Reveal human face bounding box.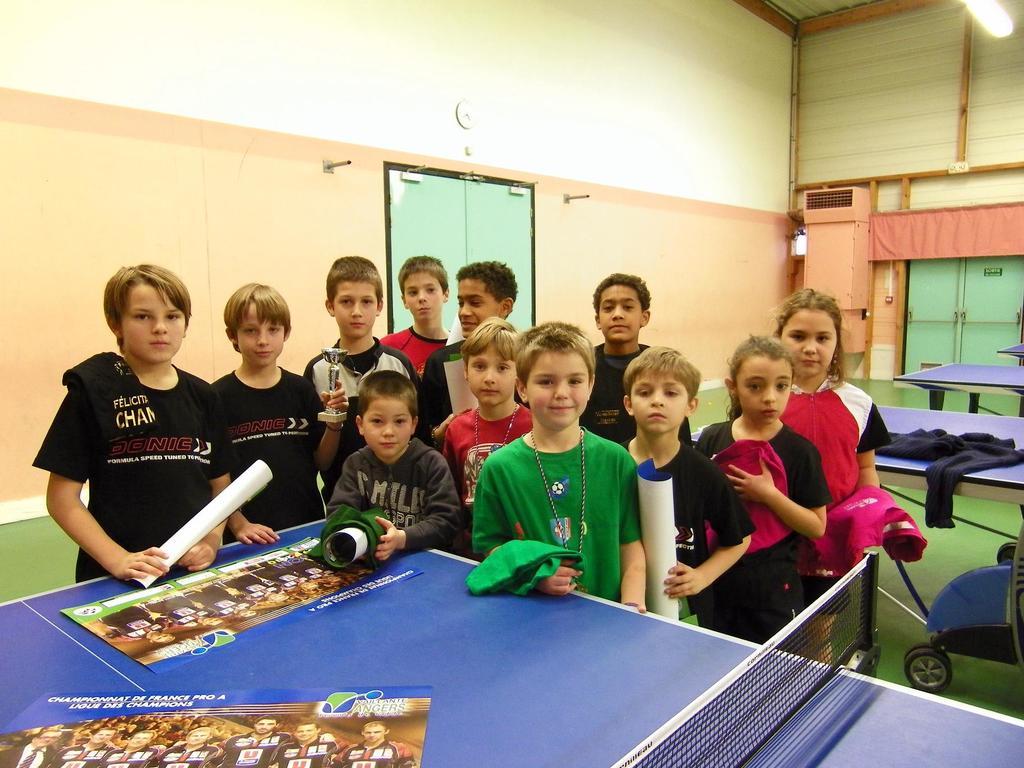
Revealed: crop(334, 280, 374, 336).
